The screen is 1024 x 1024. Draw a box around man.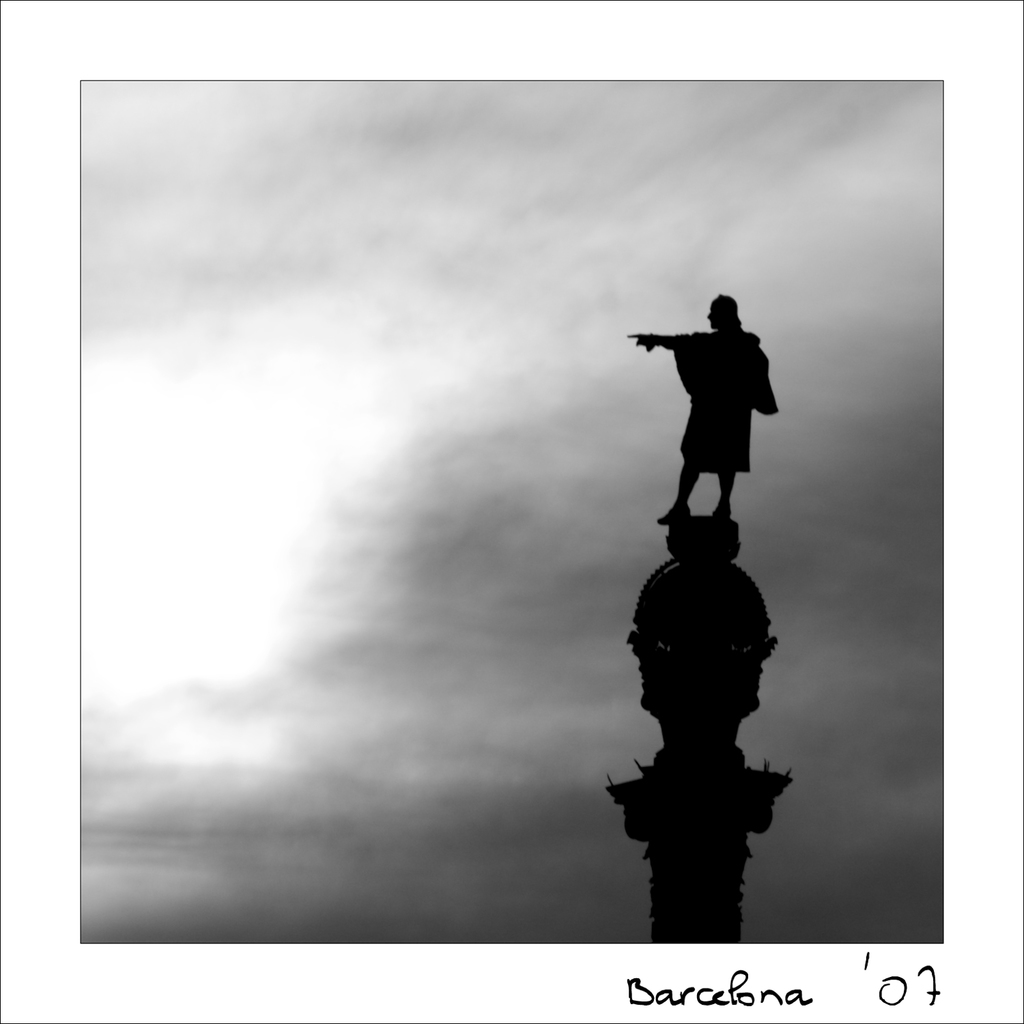
pyautogui.locateOnScreen(623, 295, 782, 517).
